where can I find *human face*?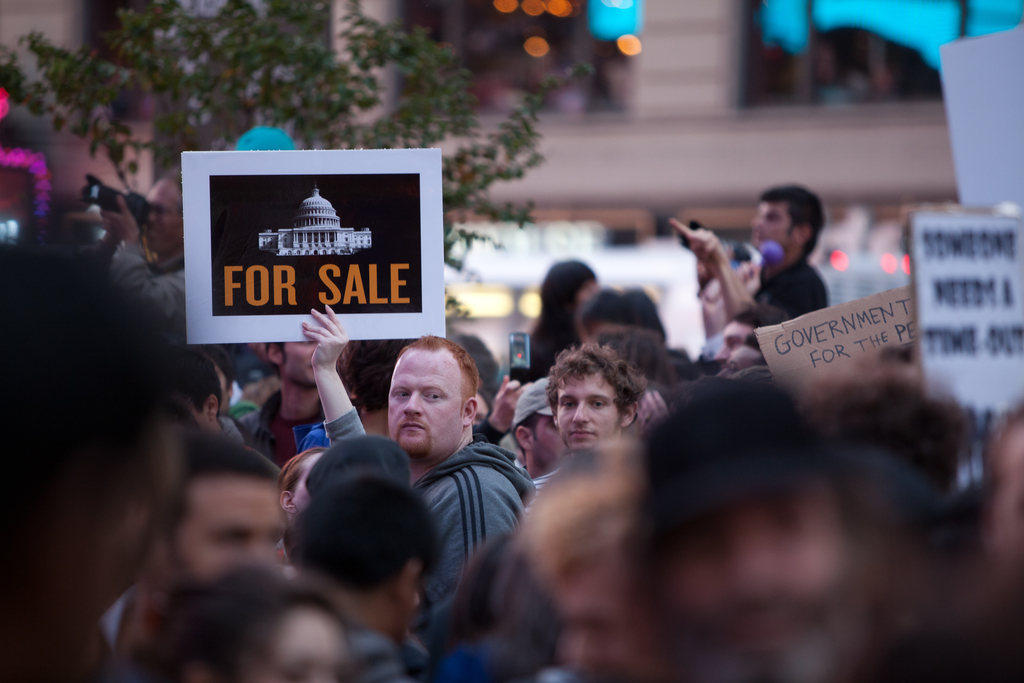
You can find it at crop(557, 363, 620, 448).
